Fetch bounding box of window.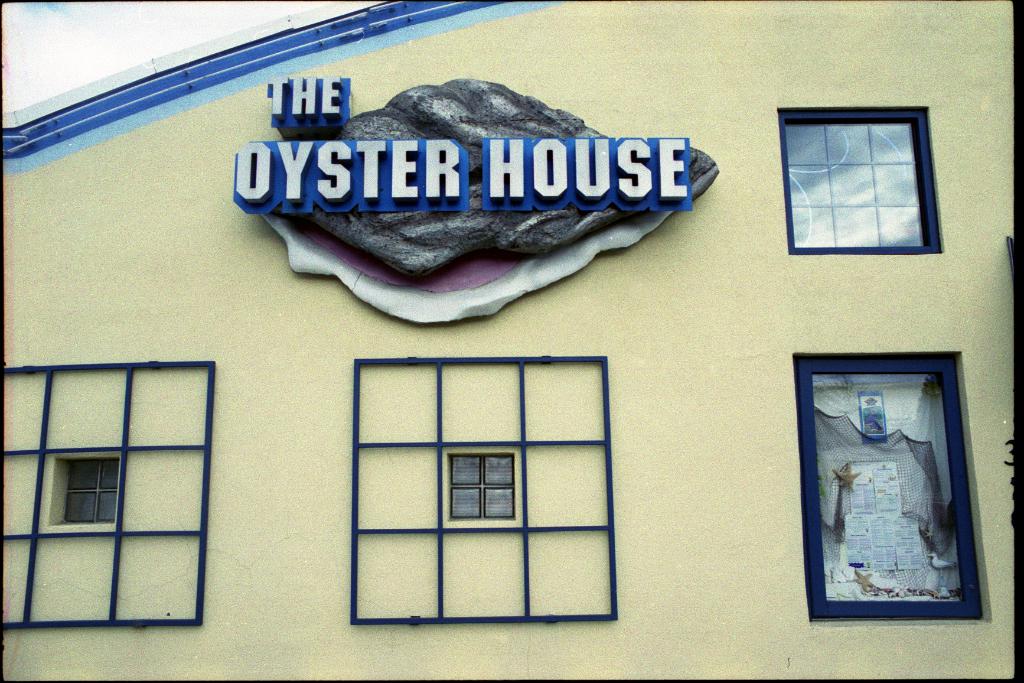
Bbox: (785, 348, 995, 643).
